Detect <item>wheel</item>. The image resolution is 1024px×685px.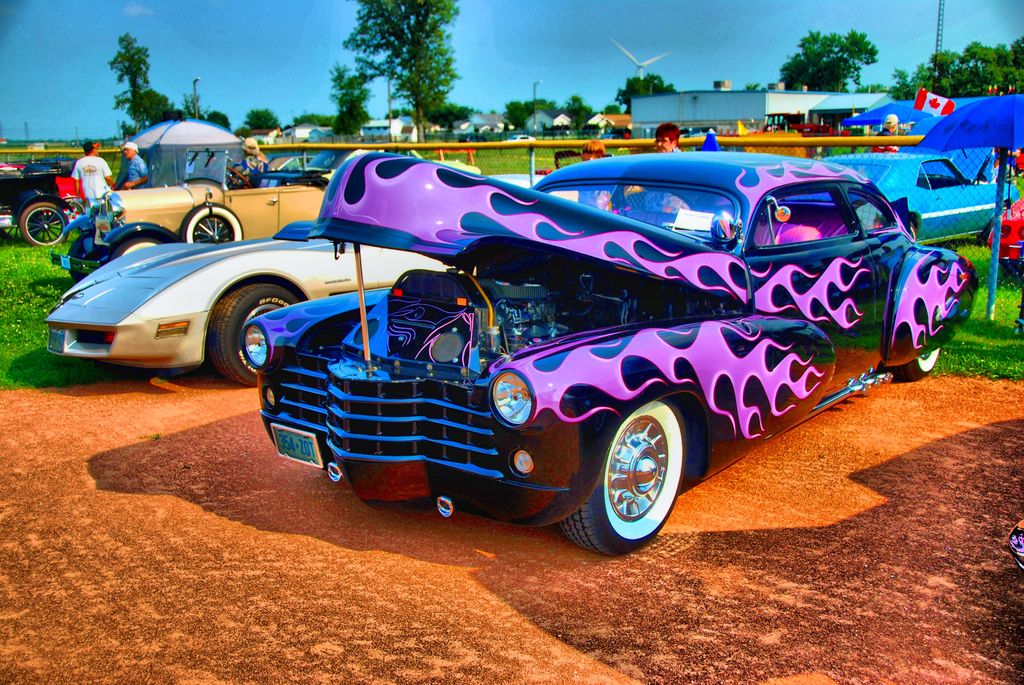
[977,221,992,242].
